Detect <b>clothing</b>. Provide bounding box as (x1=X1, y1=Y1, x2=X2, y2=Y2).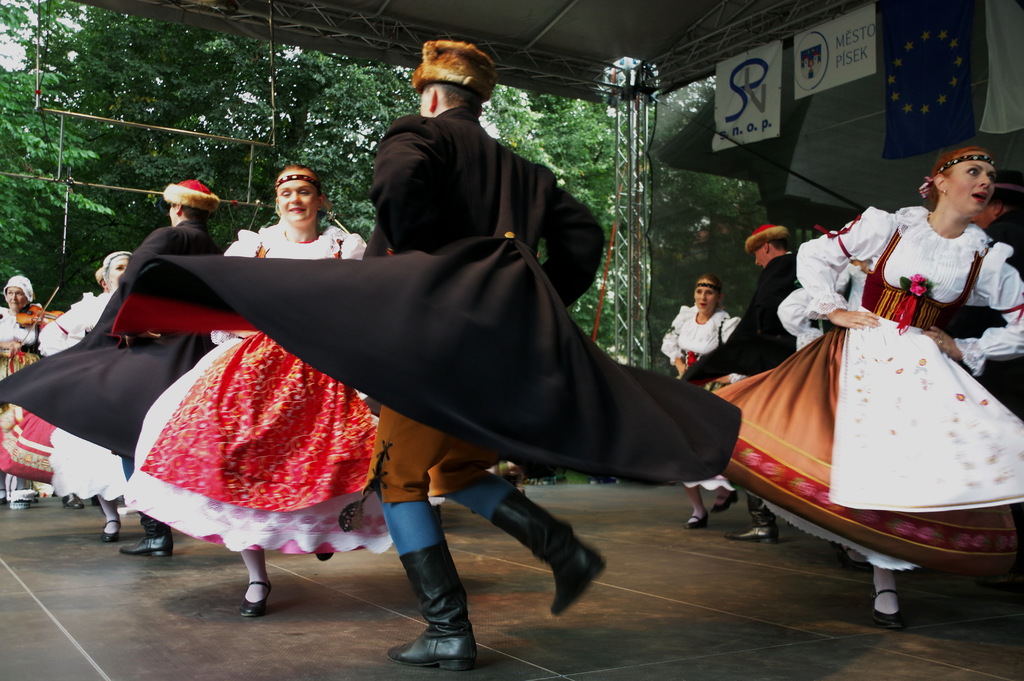
(x1=97, y1=493, x2=122, y2=539).
